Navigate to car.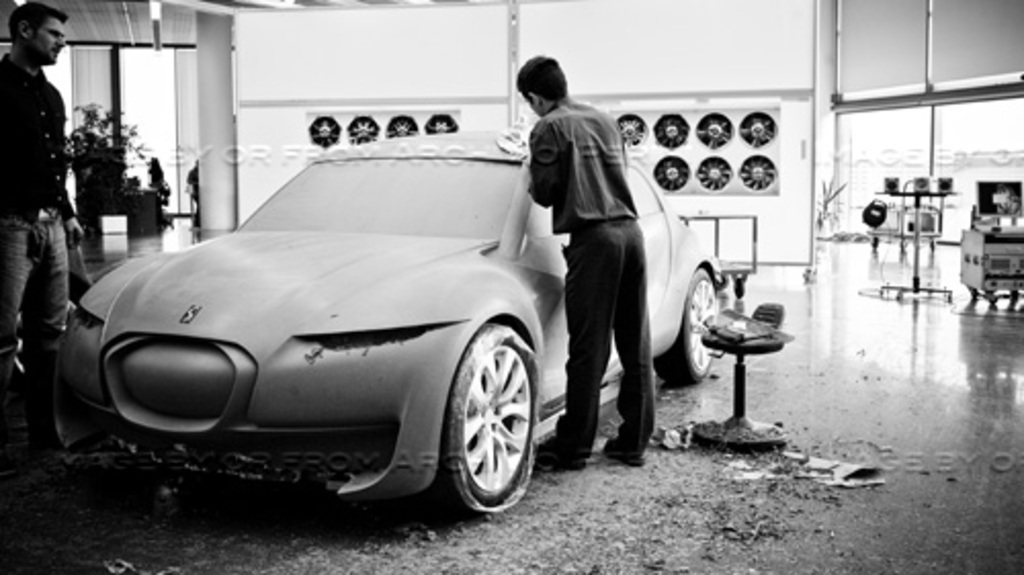
Navigation target: <region>51, 121, 727, 520</region>.
